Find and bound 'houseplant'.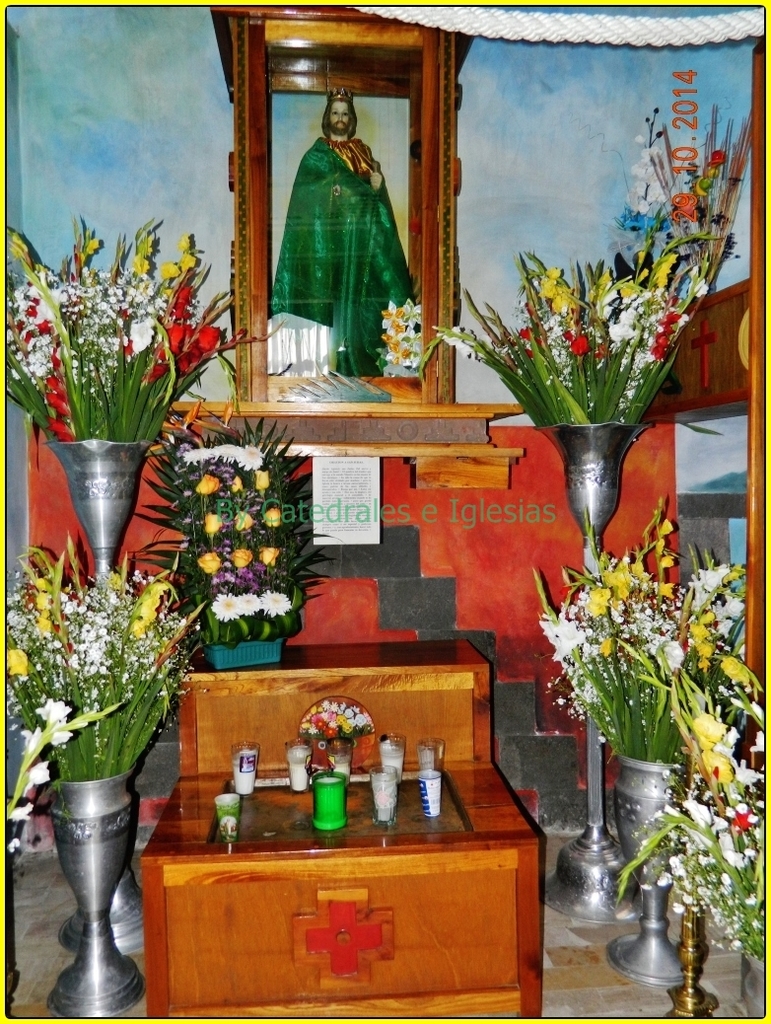
Bound: Rect(0, 207, 227, 572).
